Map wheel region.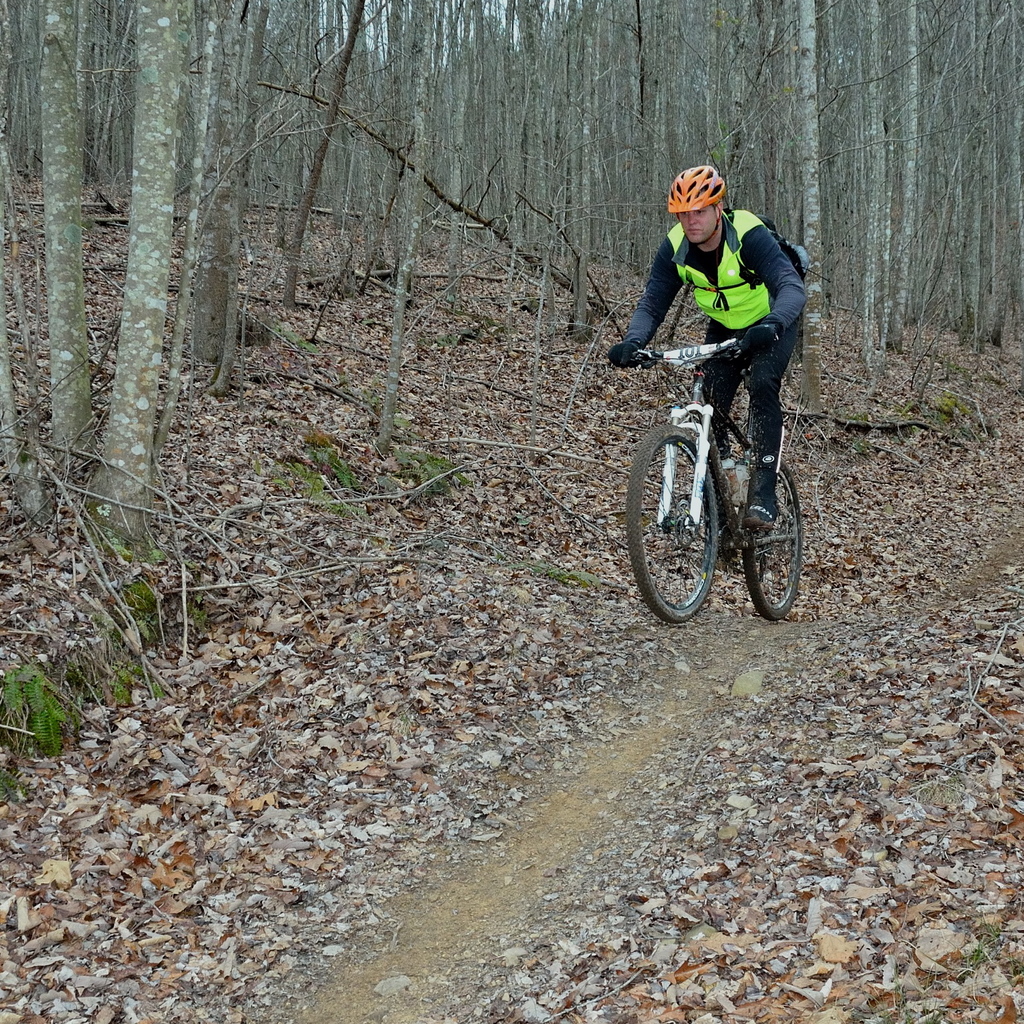
Mapped to 618,418,728,623.
